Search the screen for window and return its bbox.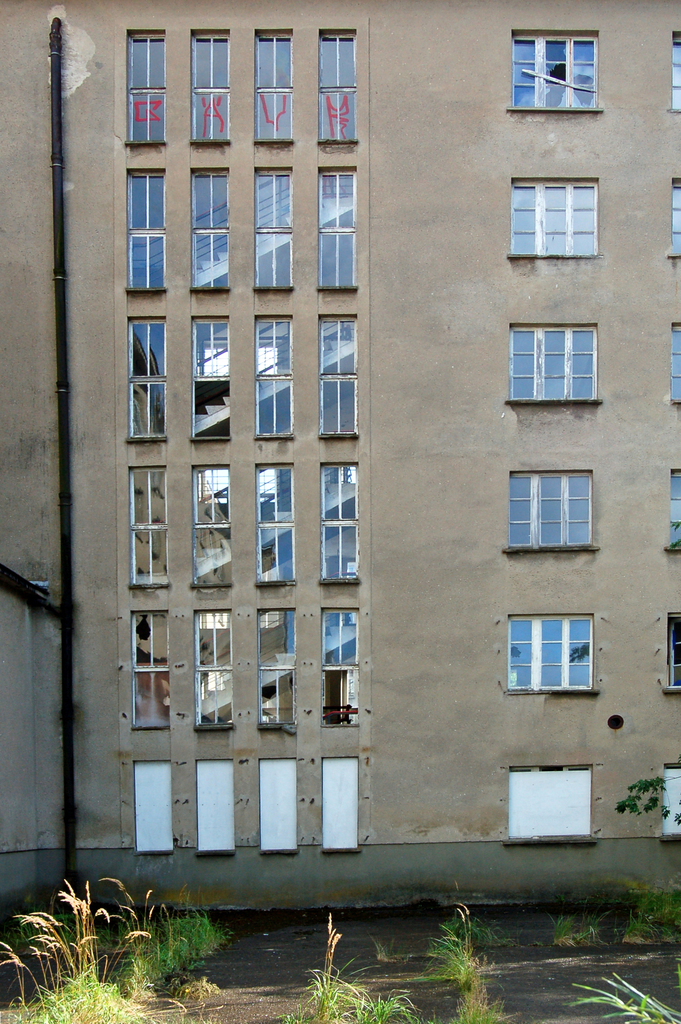
Found: bbox=[327, 608, 365, 725].
